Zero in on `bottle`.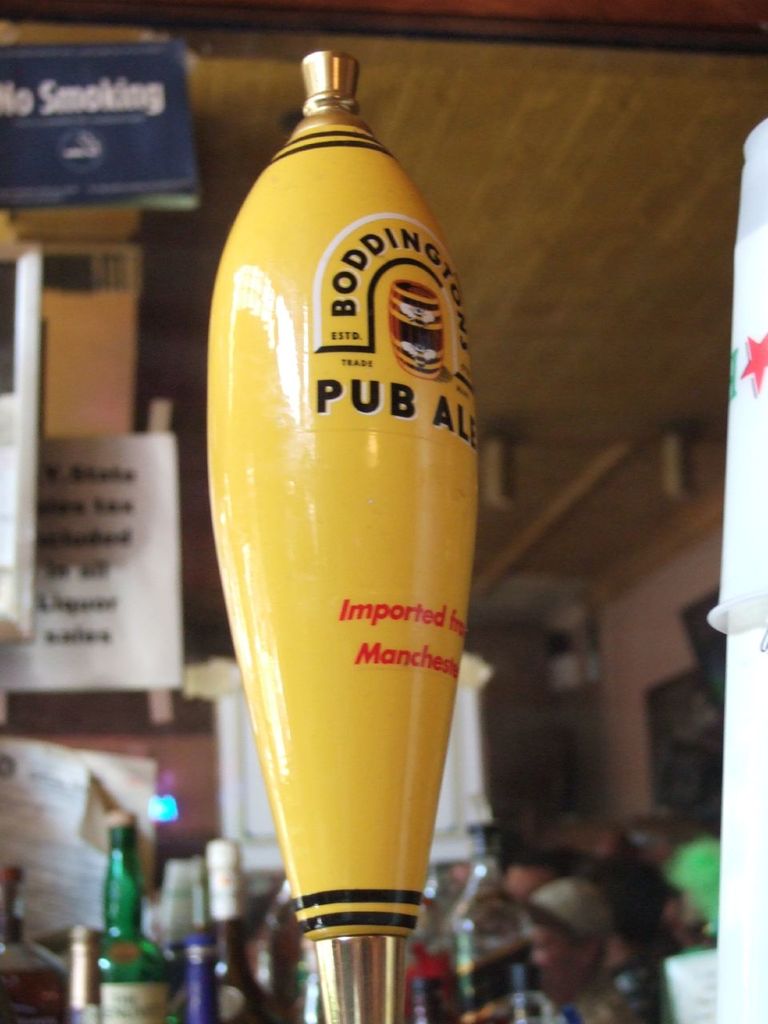
Zeroed in: Rect(184, 834, 275, 1023).
